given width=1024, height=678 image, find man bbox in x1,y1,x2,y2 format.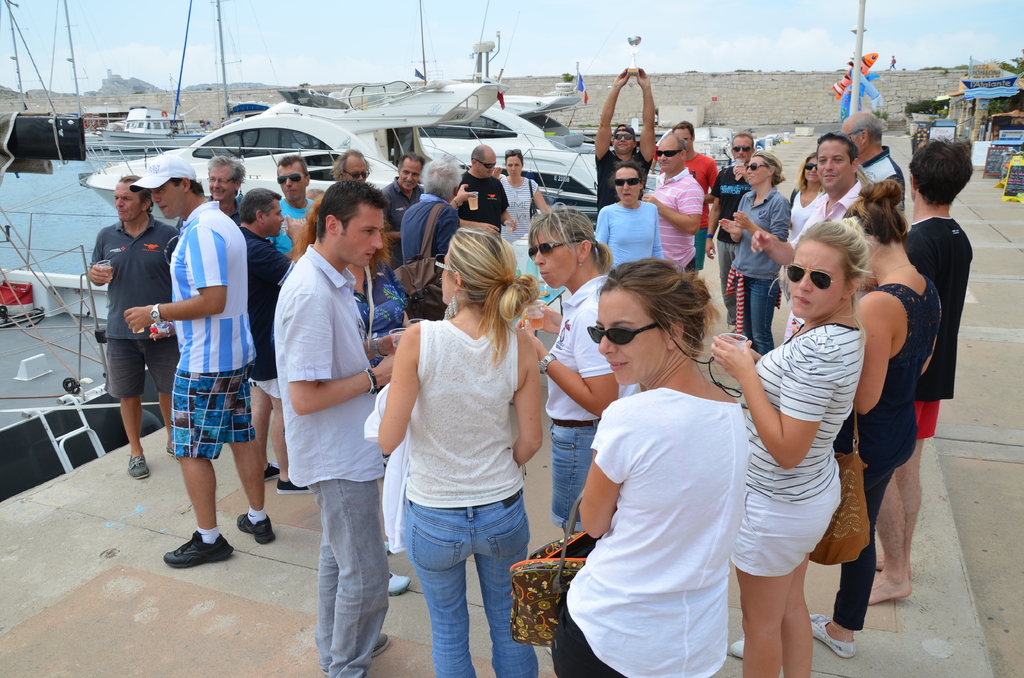
381,154,425,270.
